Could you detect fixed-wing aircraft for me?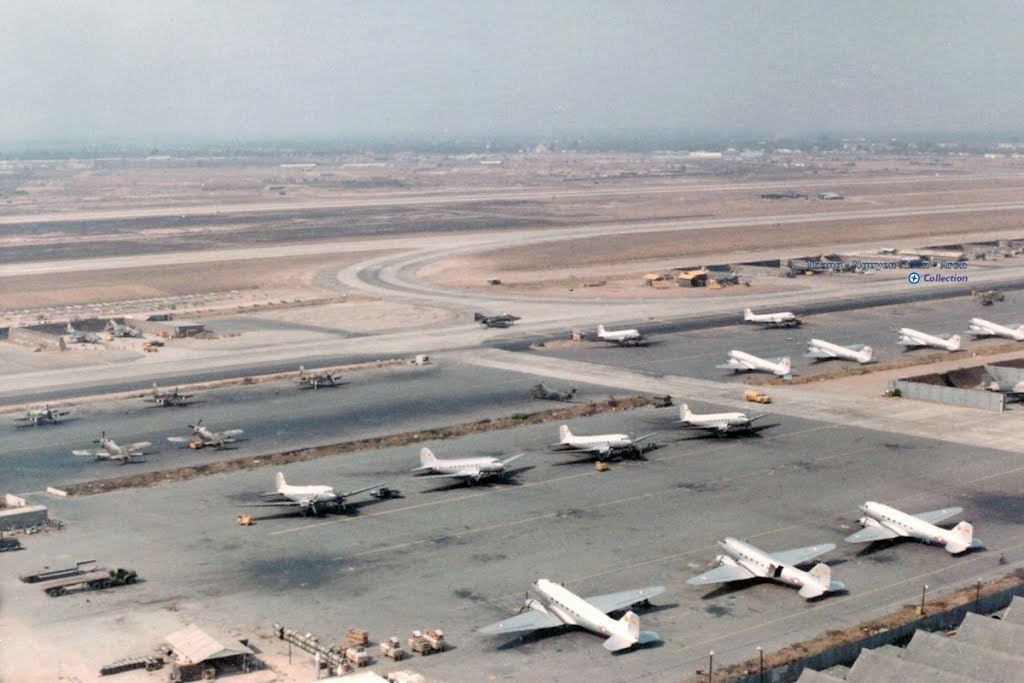
Detection result: left=544, top=426, right=651, bottom=459.
